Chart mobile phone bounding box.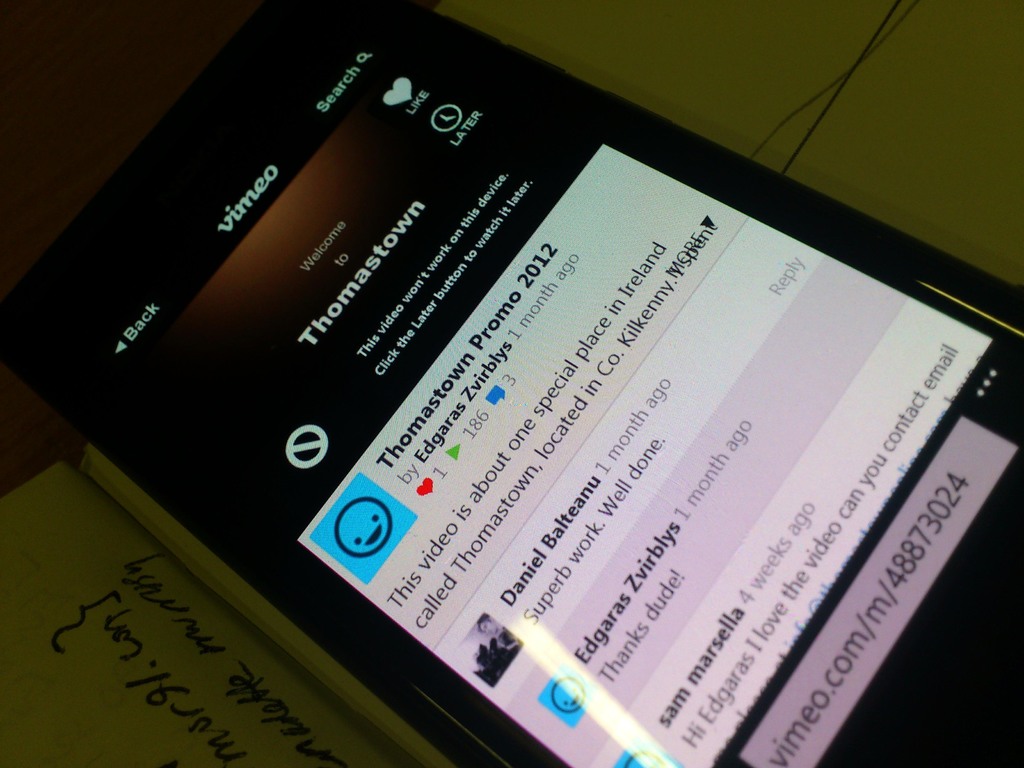
Charted: (6,4,1023,767).
